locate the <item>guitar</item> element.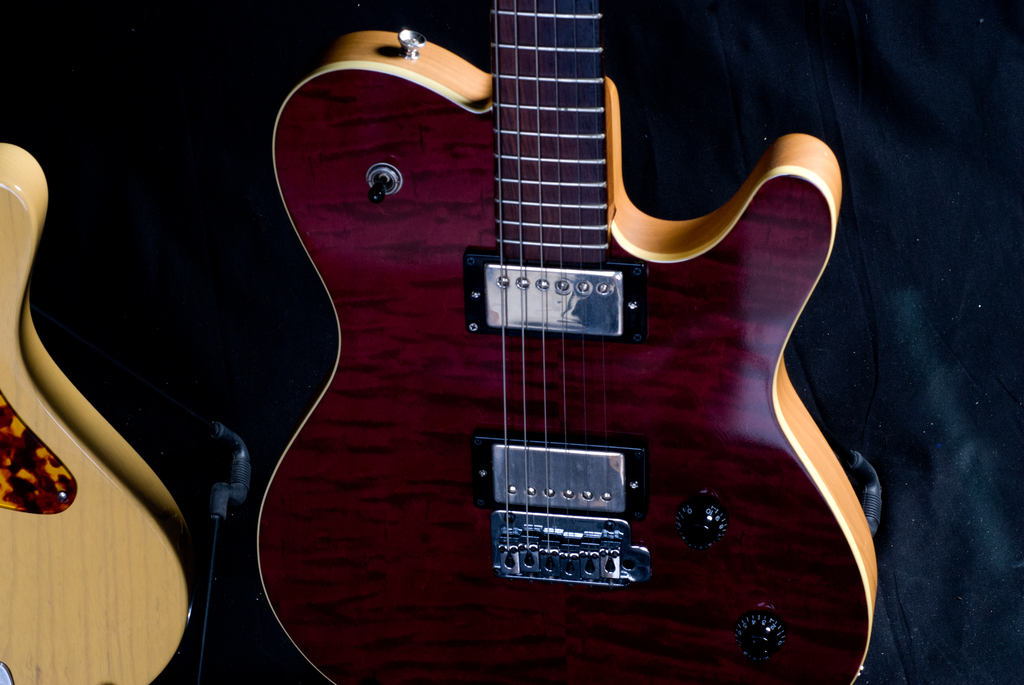
Element bbox: BBox(254, 0, 877, 684).
